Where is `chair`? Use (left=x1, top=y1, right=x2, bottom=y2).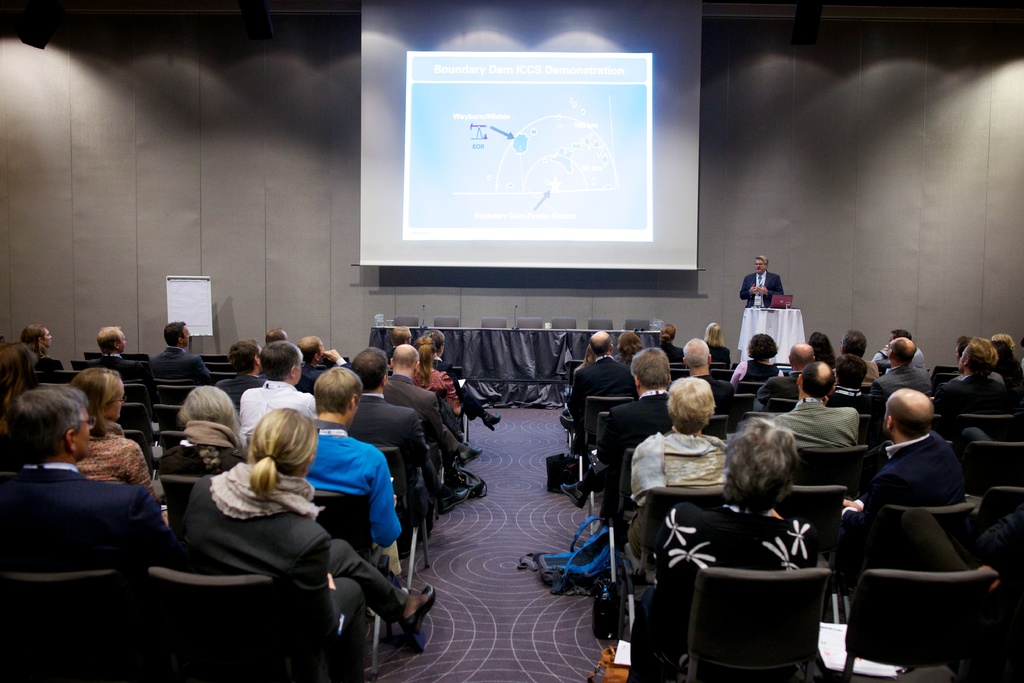
(left=0, top=575, right=145, bottom=682).
